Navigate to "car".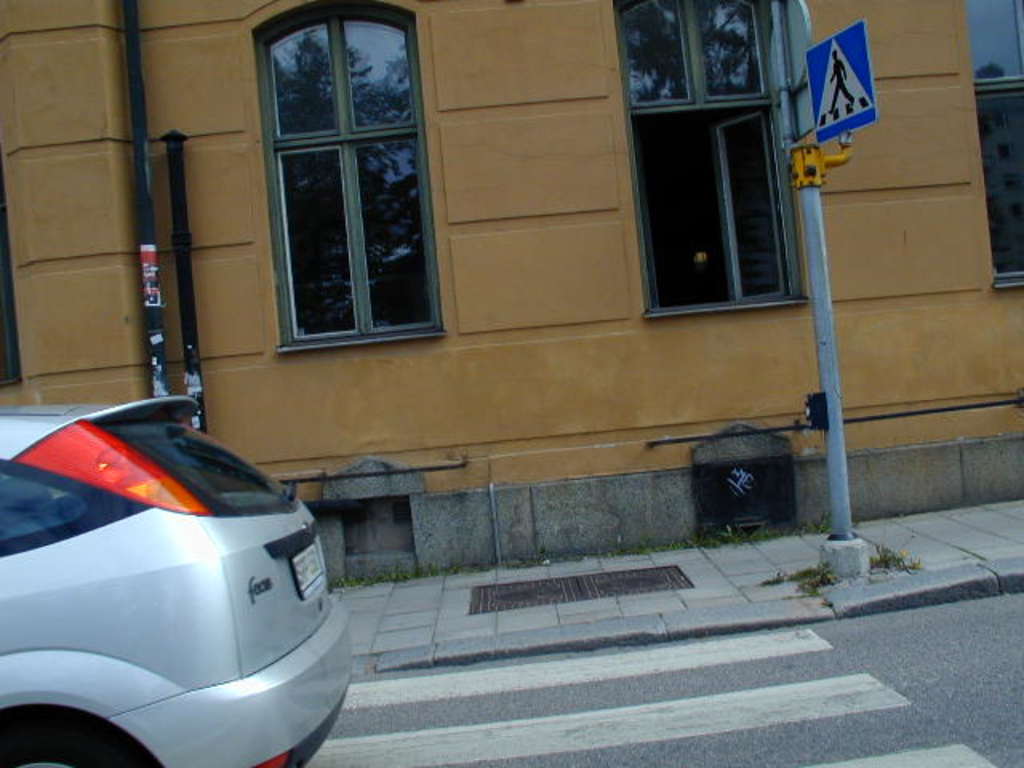
Navigation target: bbox(0, 403, 347, 766).
